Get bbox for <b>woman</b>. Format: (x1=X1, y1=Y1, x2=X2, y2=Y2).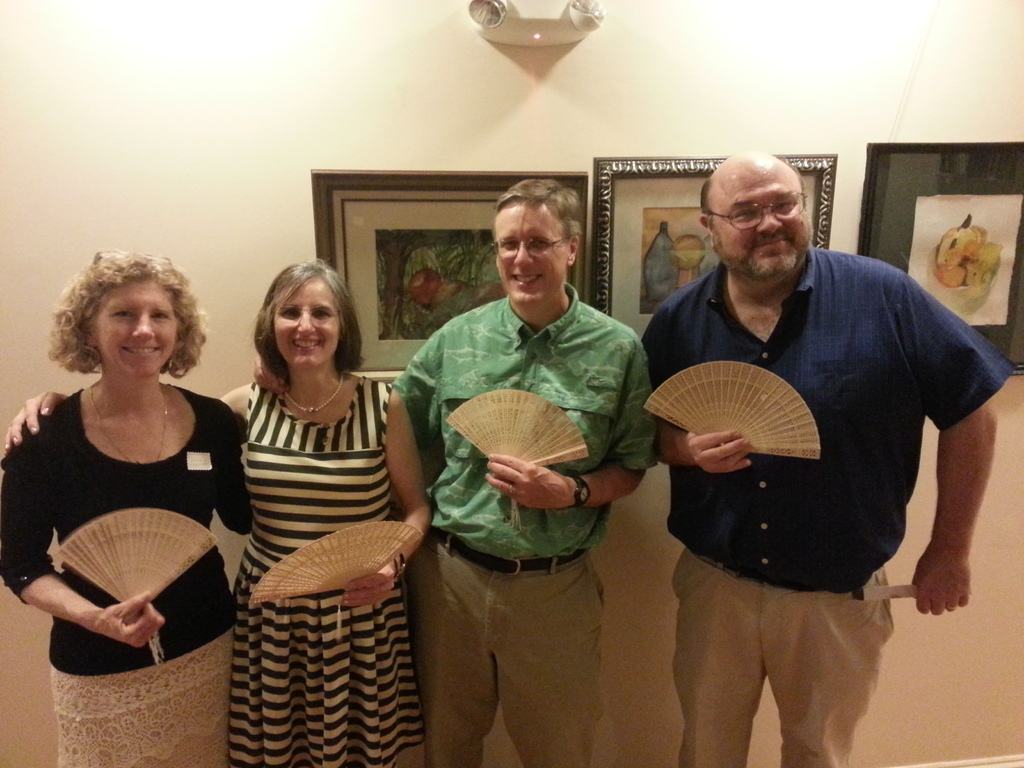
(x1=1, y1=264, x2=433, y2=767).
